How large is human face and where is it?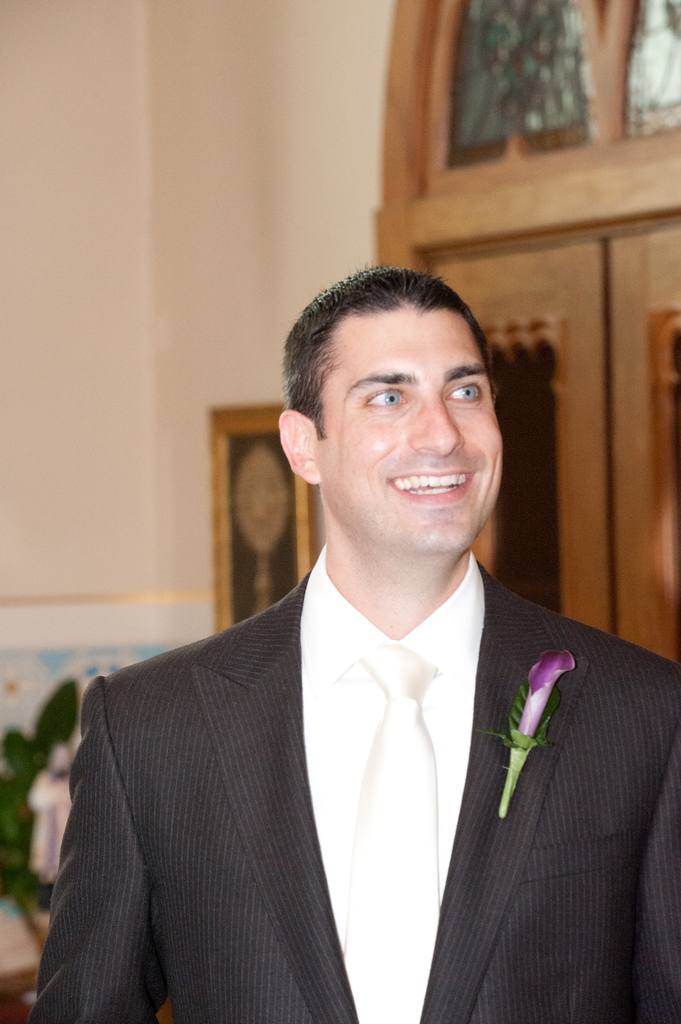
Bounding box: (x1=273, y1=261, x2=497, y2=552).
